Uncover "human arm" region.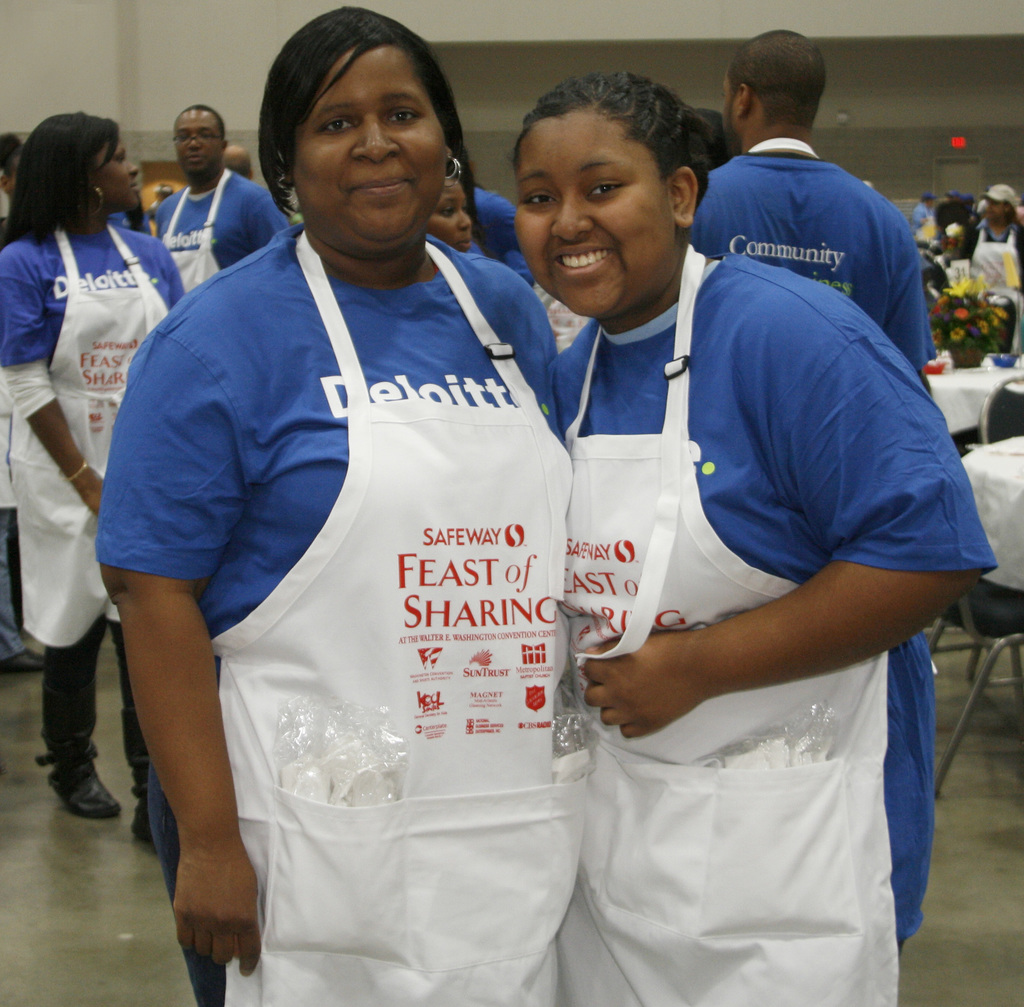
Uncovered: box=[0, 247, 103, 512].
